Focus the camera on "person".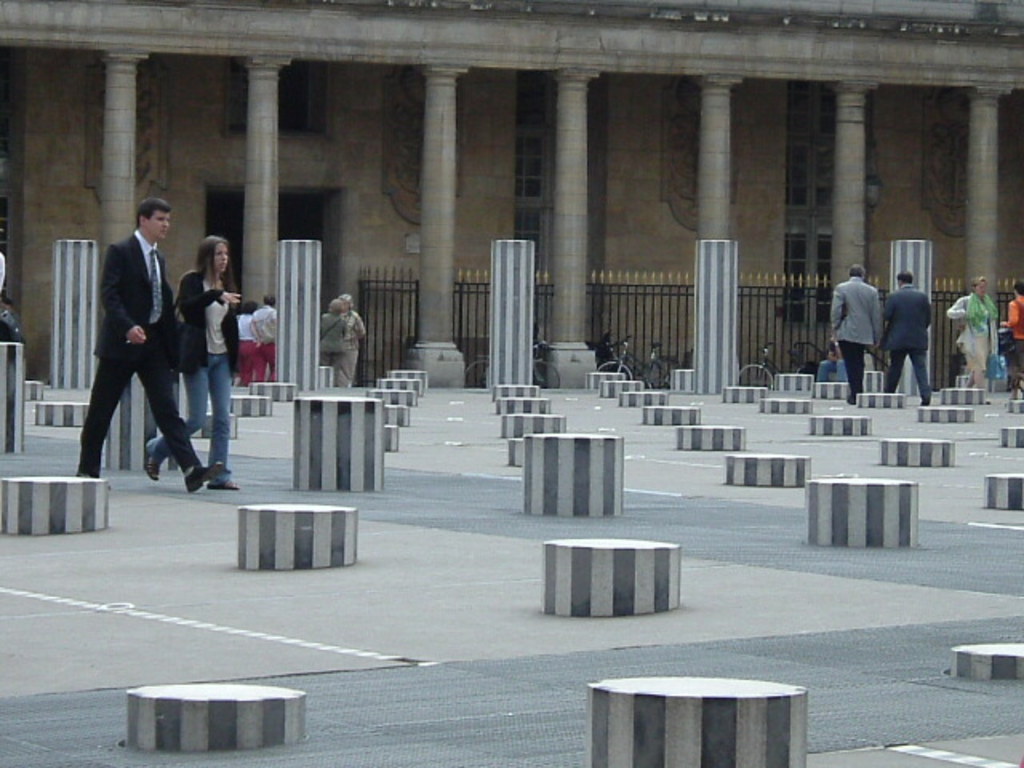
Focus region: (left=74, top=195, right=208, bottom=518).
